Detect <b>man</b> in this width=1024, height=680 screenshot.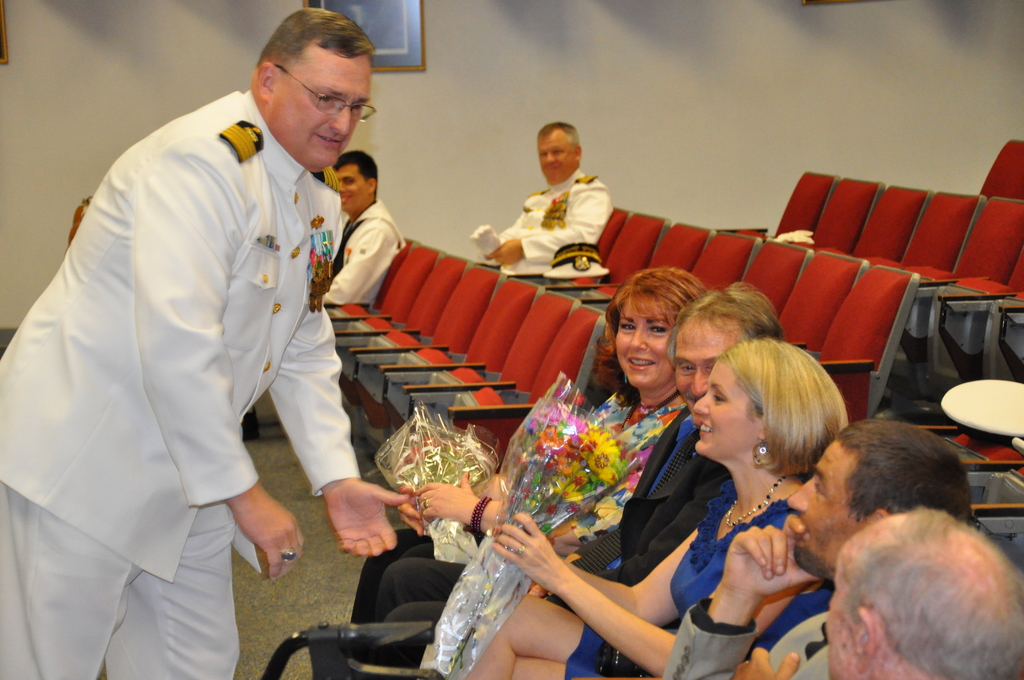
Detection: BBox(657, 417, 977, 679).
